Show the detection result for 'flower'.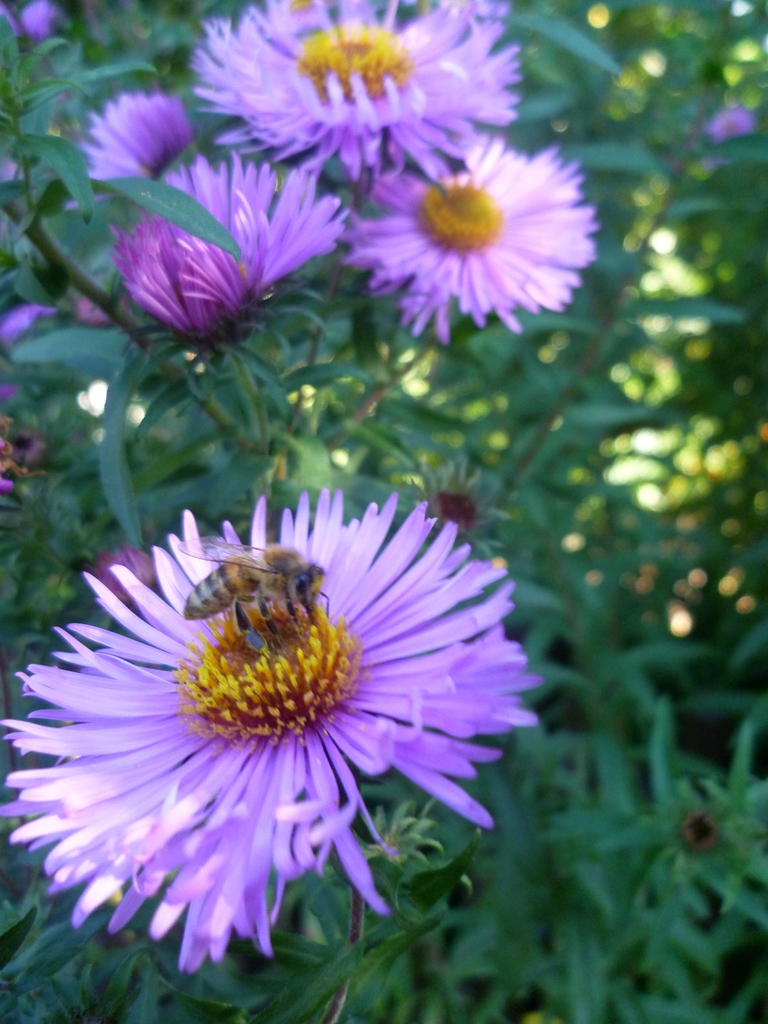
<region>0, 435, 531, 984</region>.
